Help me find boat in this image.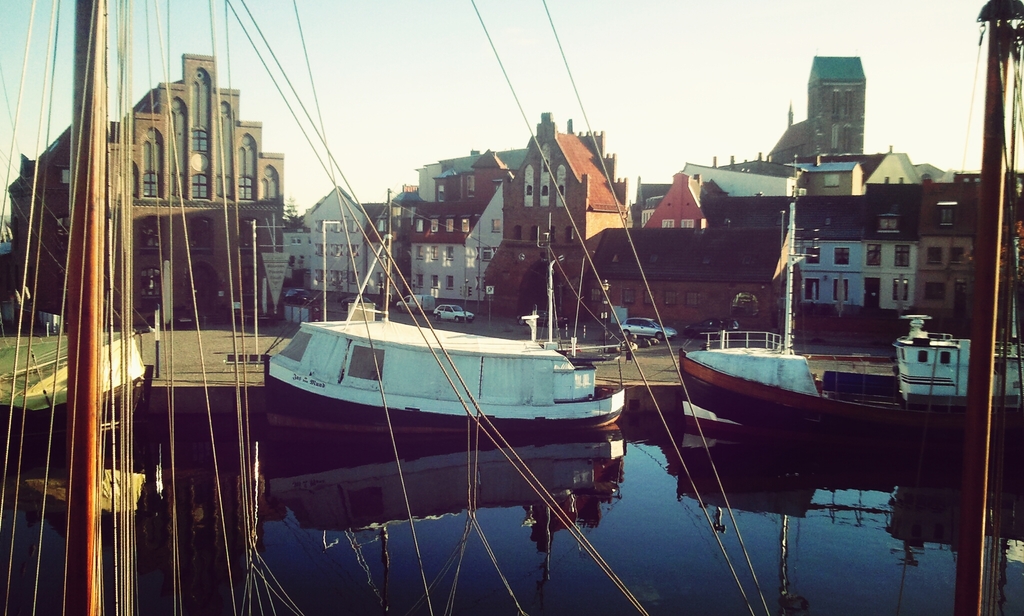
Found it: box=[678, 69, 1023, 430].
